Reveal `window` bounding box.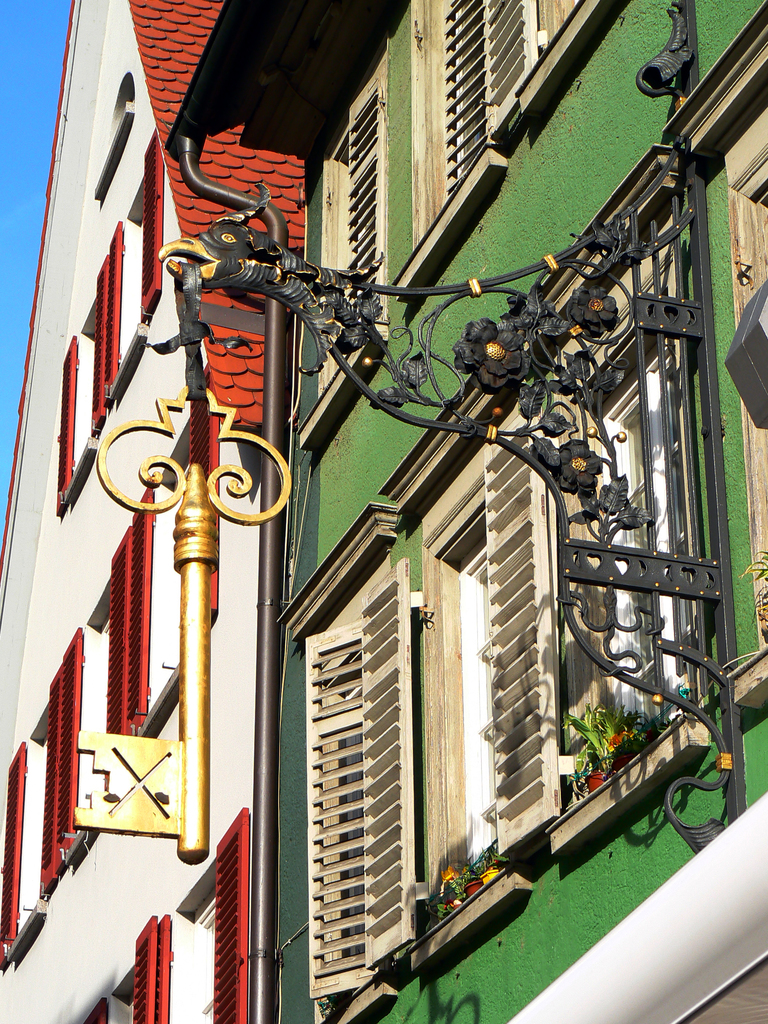
Revealed: (0, 739, 27, 963).
